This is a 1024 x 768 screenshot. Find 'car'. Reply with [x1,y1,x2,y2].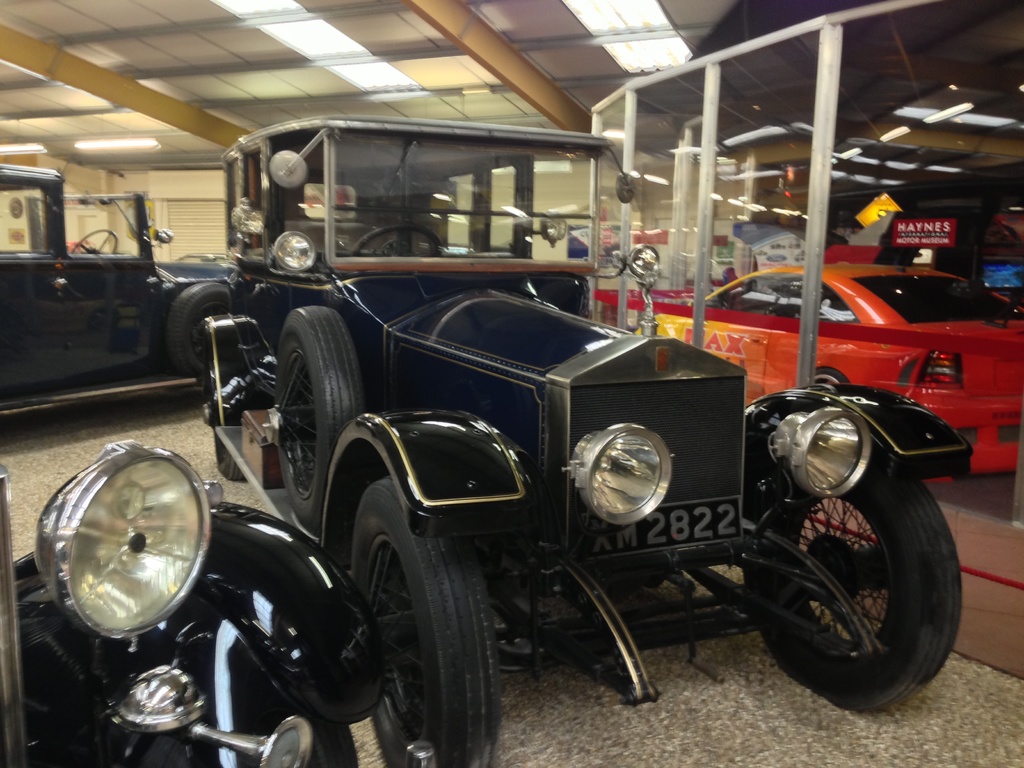
[624,257,1023,486].
